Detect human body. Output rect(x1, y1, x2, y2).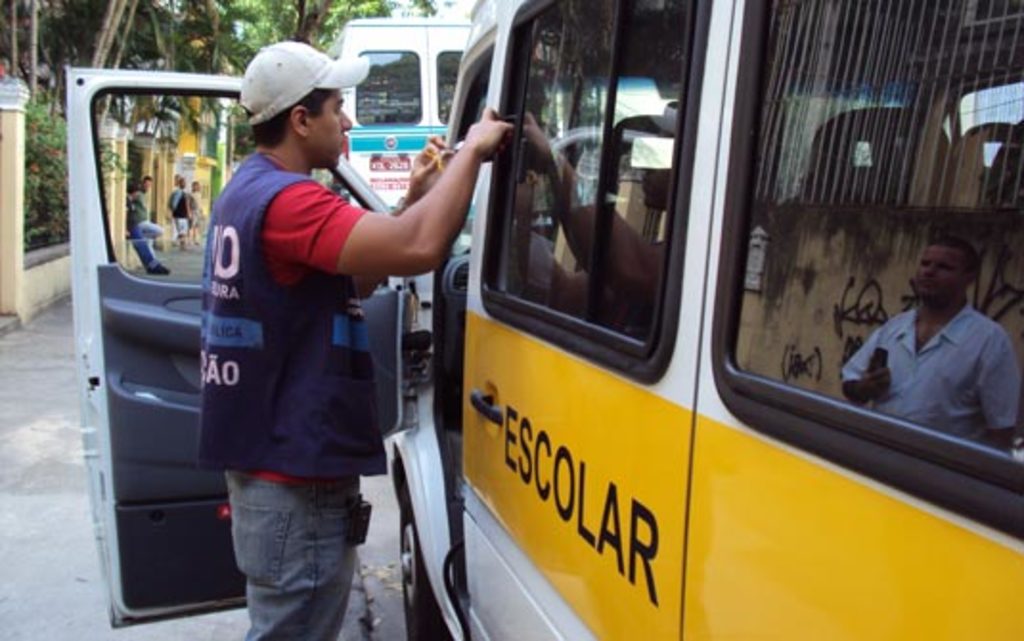
rect(182, 188, 203, 253).
